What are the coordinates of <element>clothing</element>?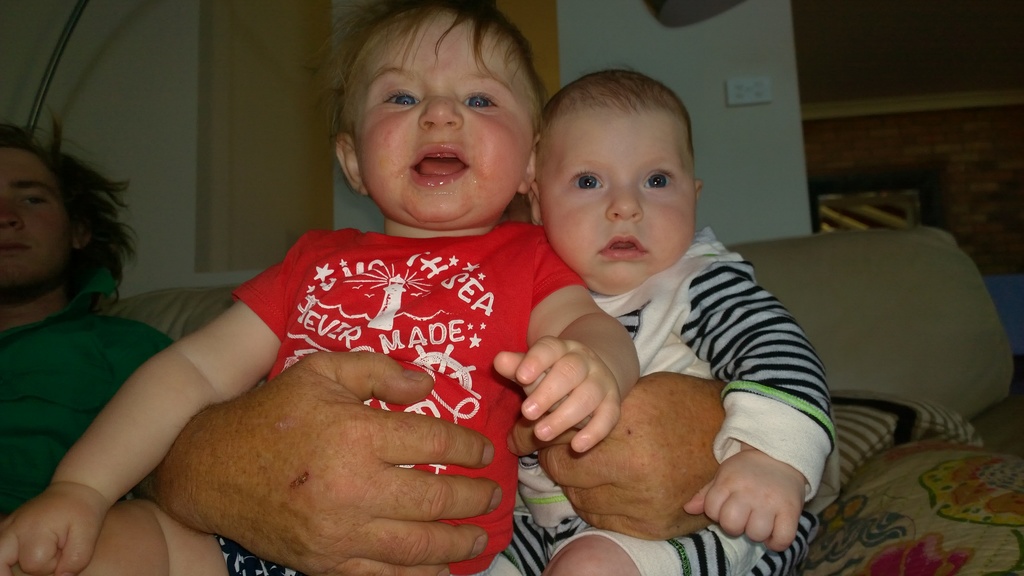
box(232, 223, 595, 575).
